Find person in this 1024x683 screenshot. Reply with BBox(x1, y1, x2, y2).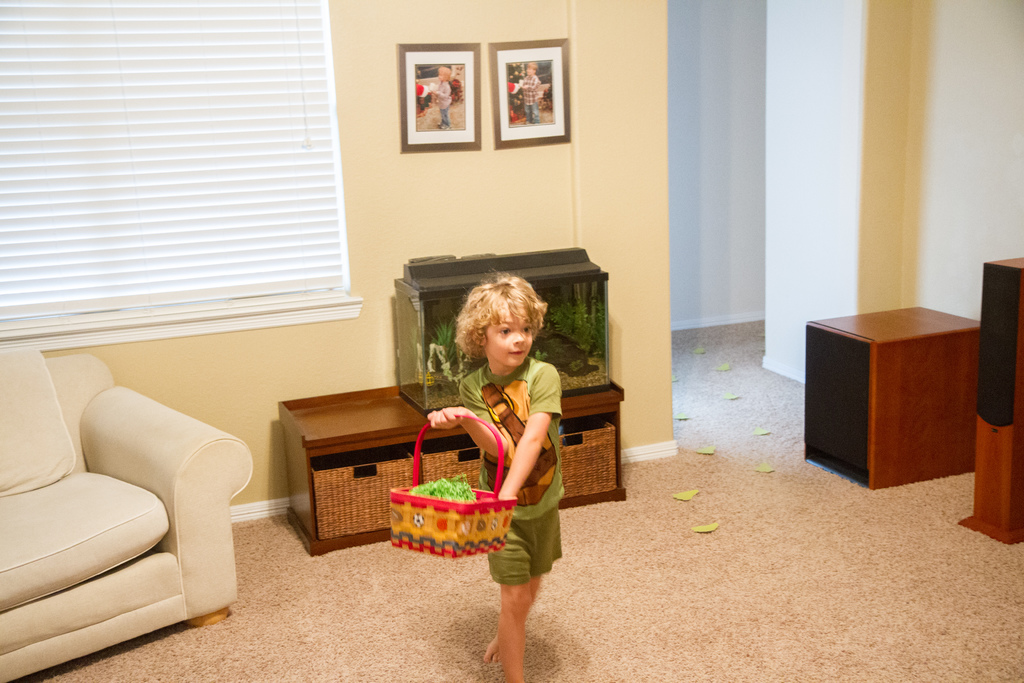
BBox(418, 66, 454, 131).
